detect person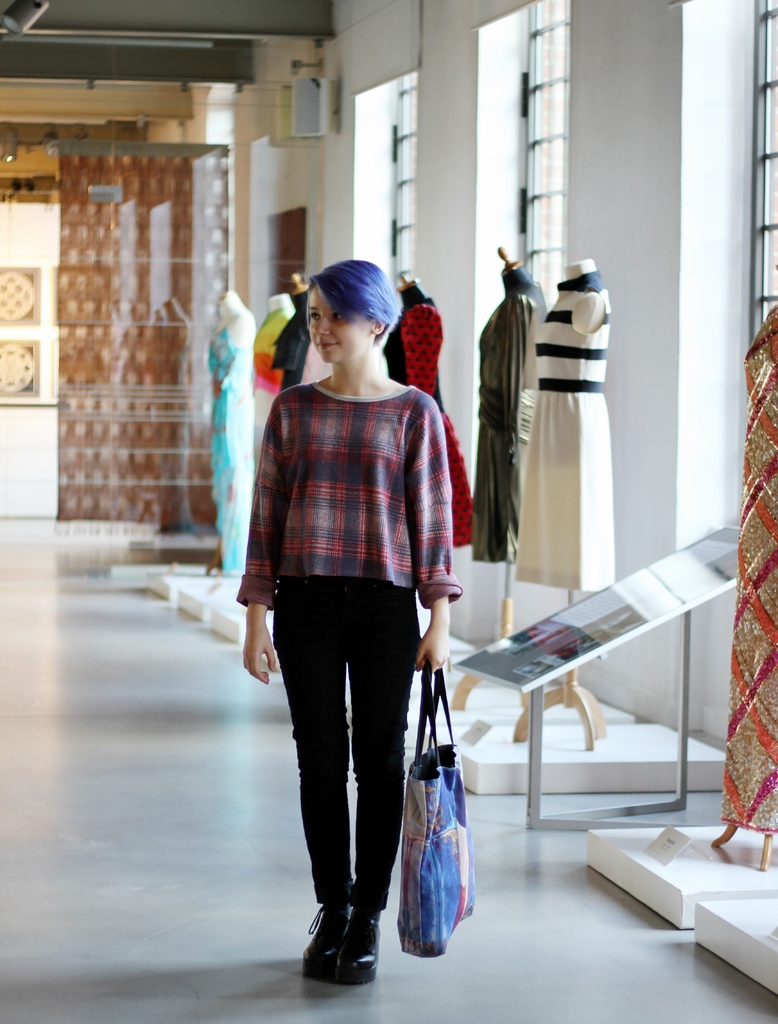
BBox(245, 232, 478, 974)
